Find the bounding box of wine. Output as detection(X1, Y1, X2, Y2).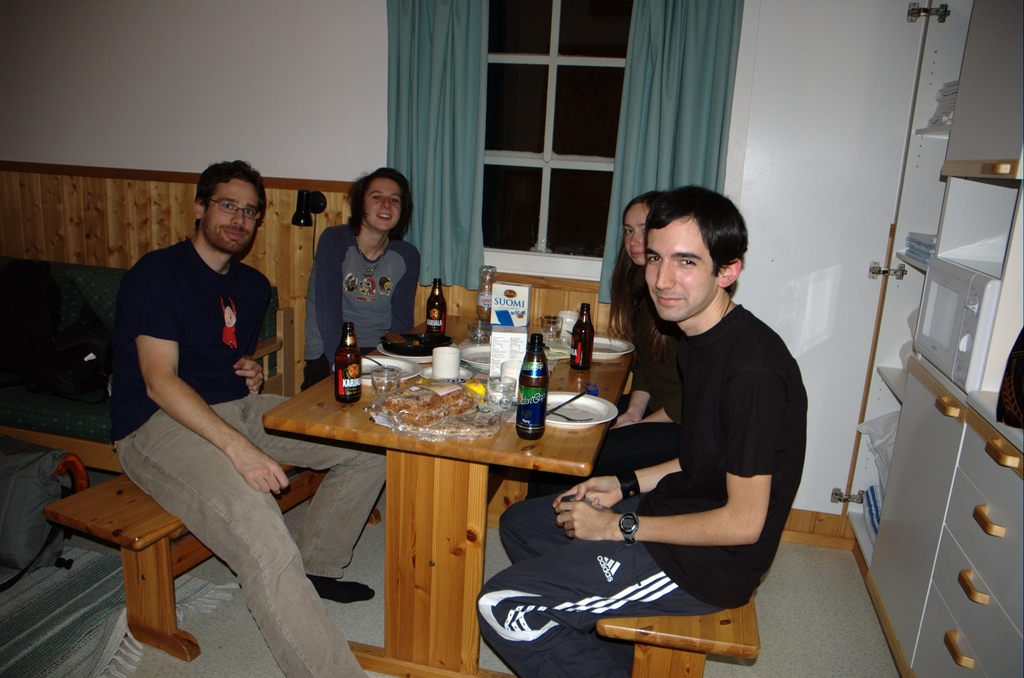
detection(510, 341, 561, 435).
